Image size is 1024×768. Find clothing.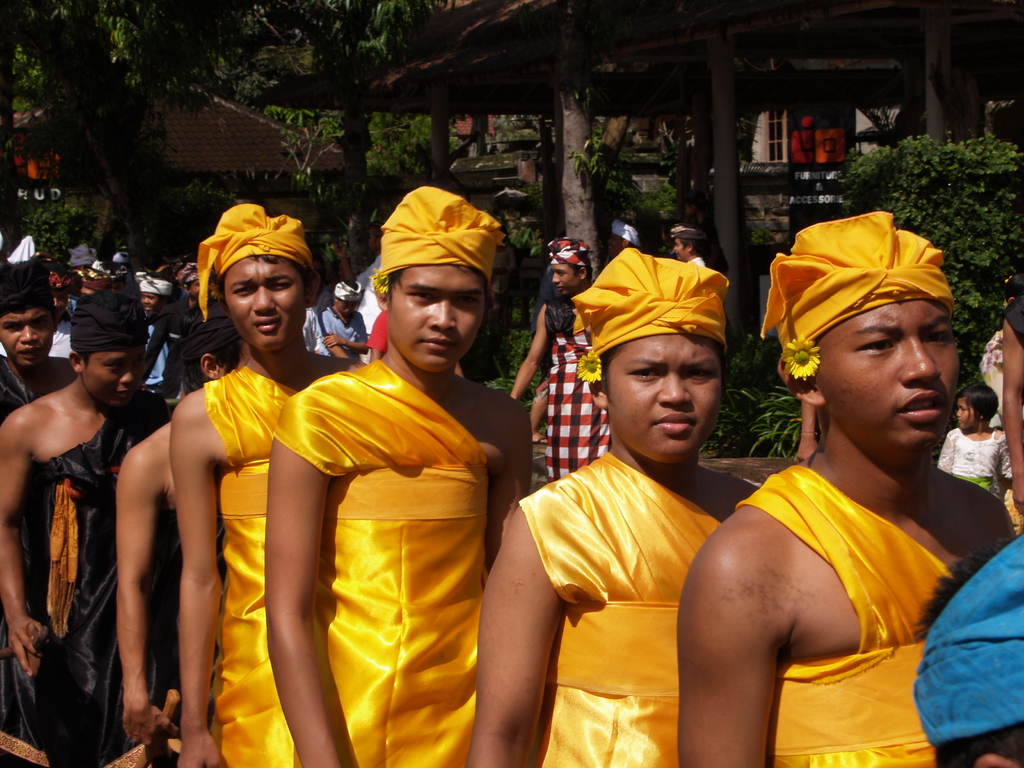
<region>911, 535, 1023, 746</region>.
